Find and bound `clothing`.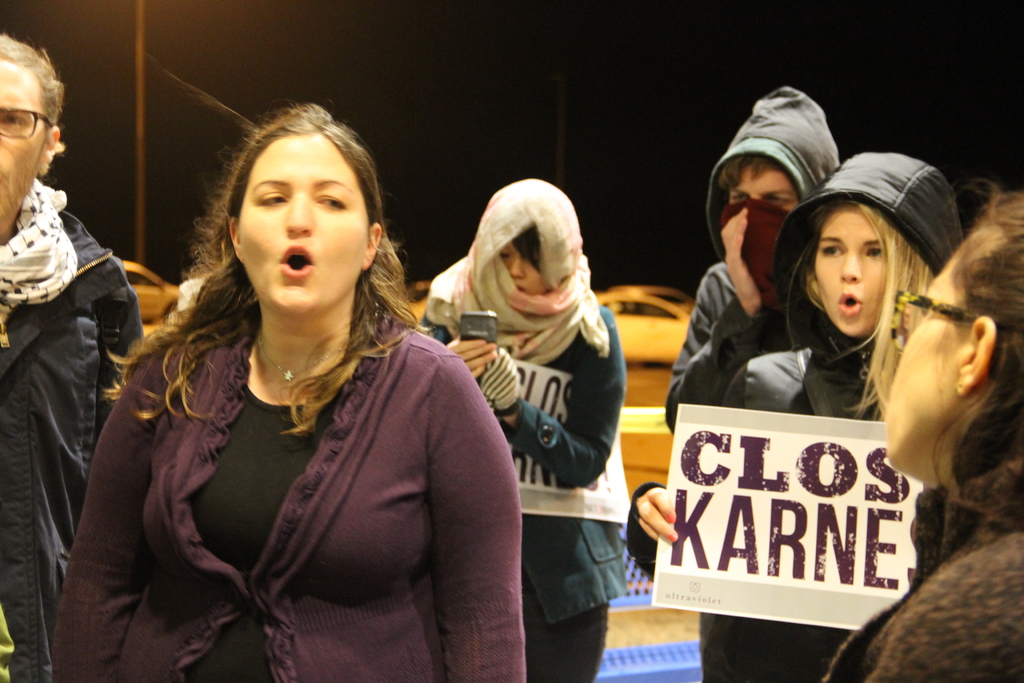
Bound: rect(0, 175, 145, 678).
